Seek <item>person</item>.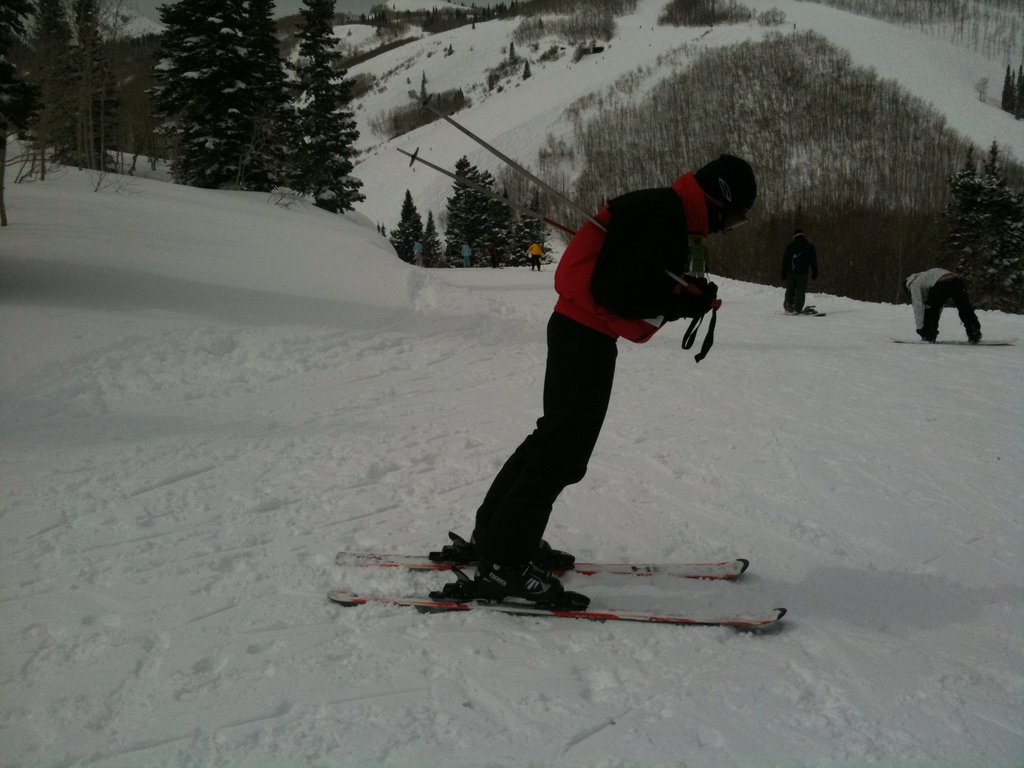
crop(408, 237, 427, 269).
